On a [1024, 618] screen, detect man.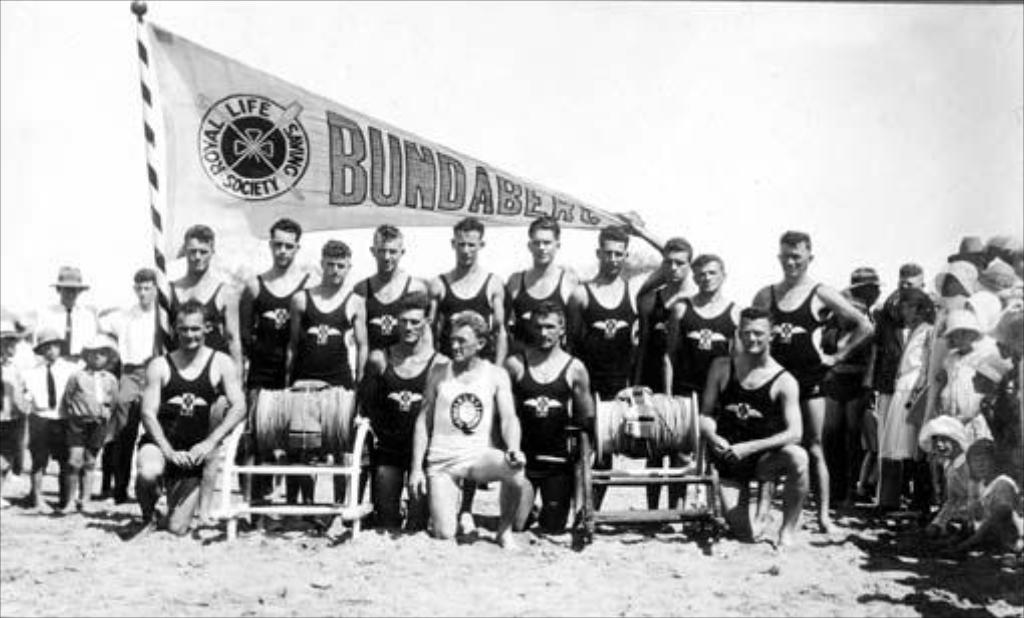
(410, 307, 522, 546).
